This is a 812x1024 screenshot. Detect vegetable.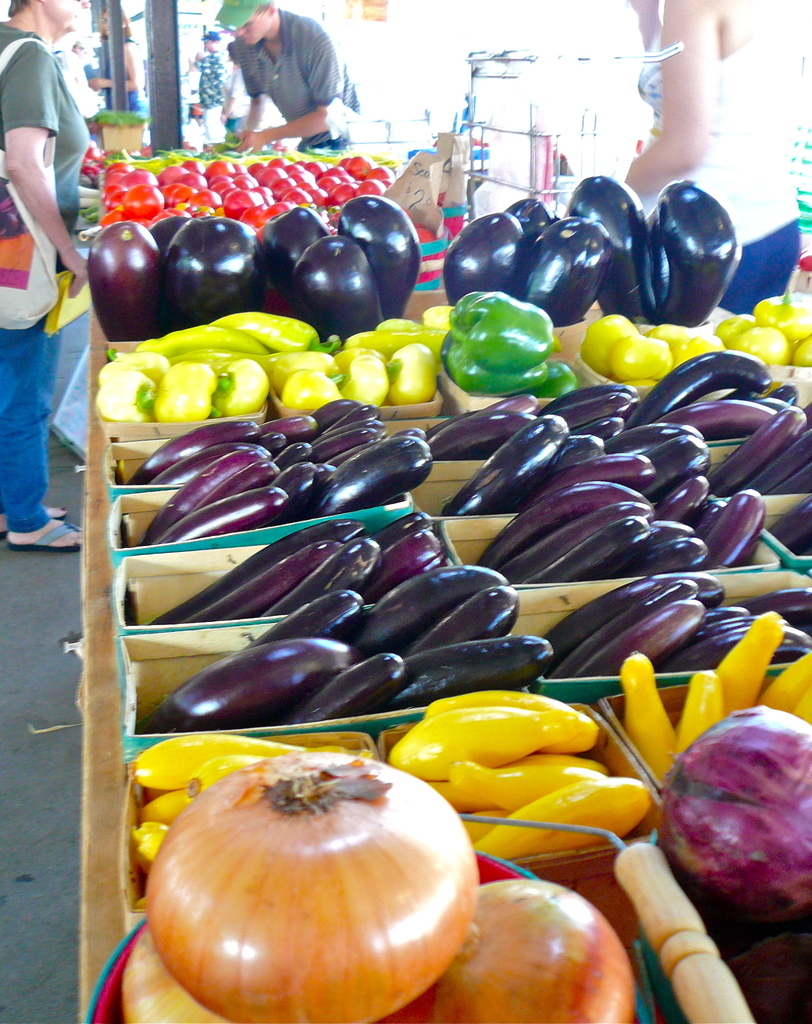
x1=136, y1=781, x2=209, y2=830.
